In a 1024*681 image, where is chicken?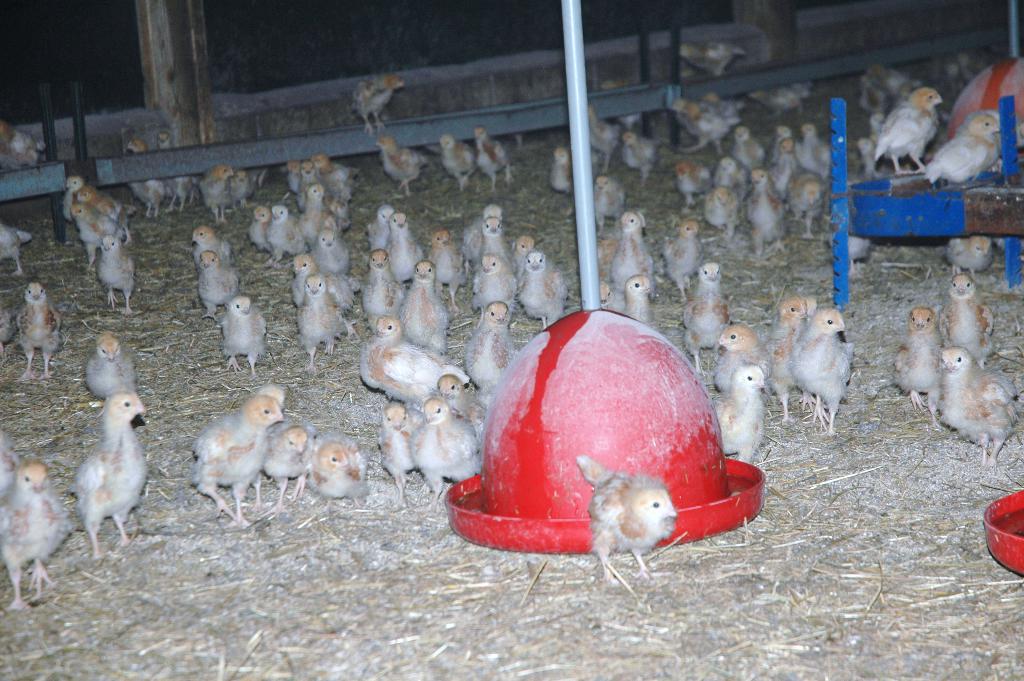
x1=353, y1=72, x2=404, y2=136.
